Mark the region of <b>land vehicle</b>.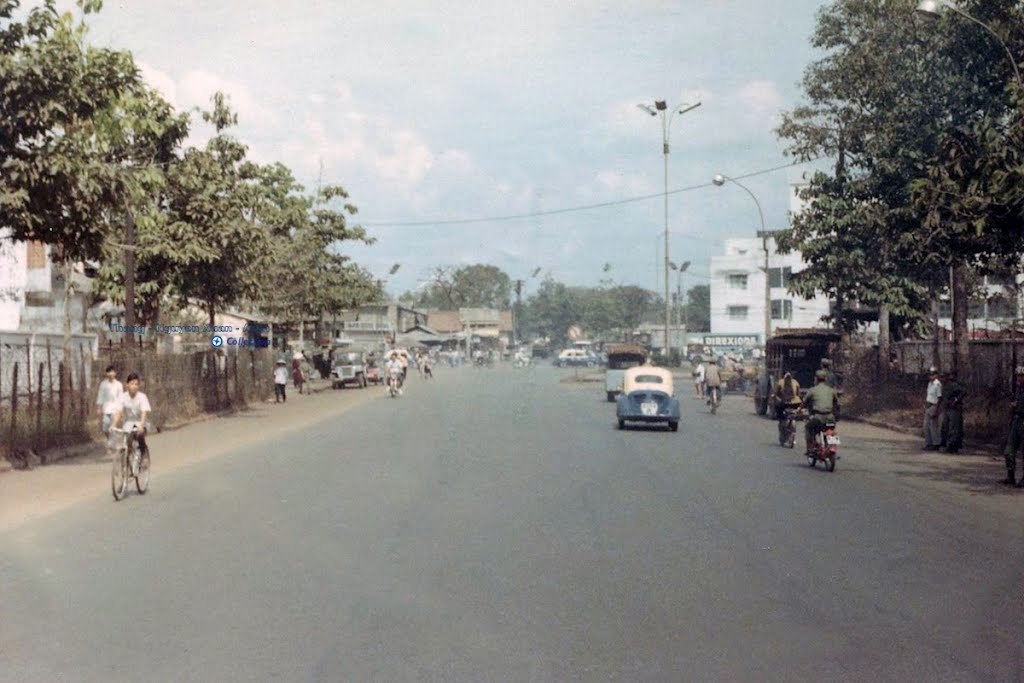
Region: {"left": 754, "top": 329, "right": 841, "bottom": 416}.
